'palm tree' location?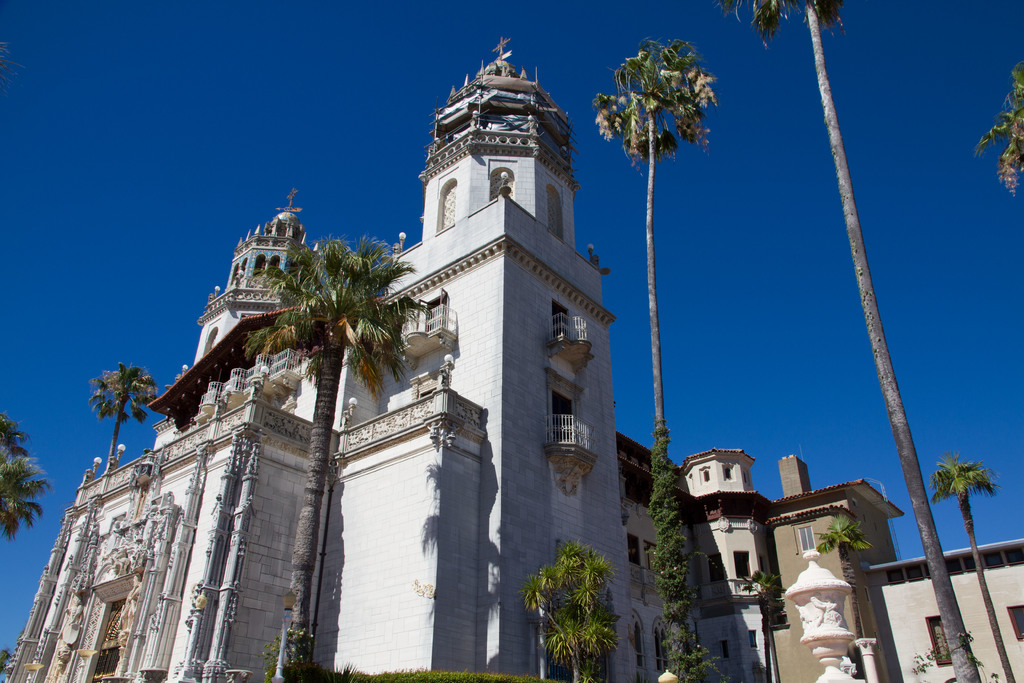
{"x1": 929, "y1": 445, "x2": 1008, "y2": 671}
